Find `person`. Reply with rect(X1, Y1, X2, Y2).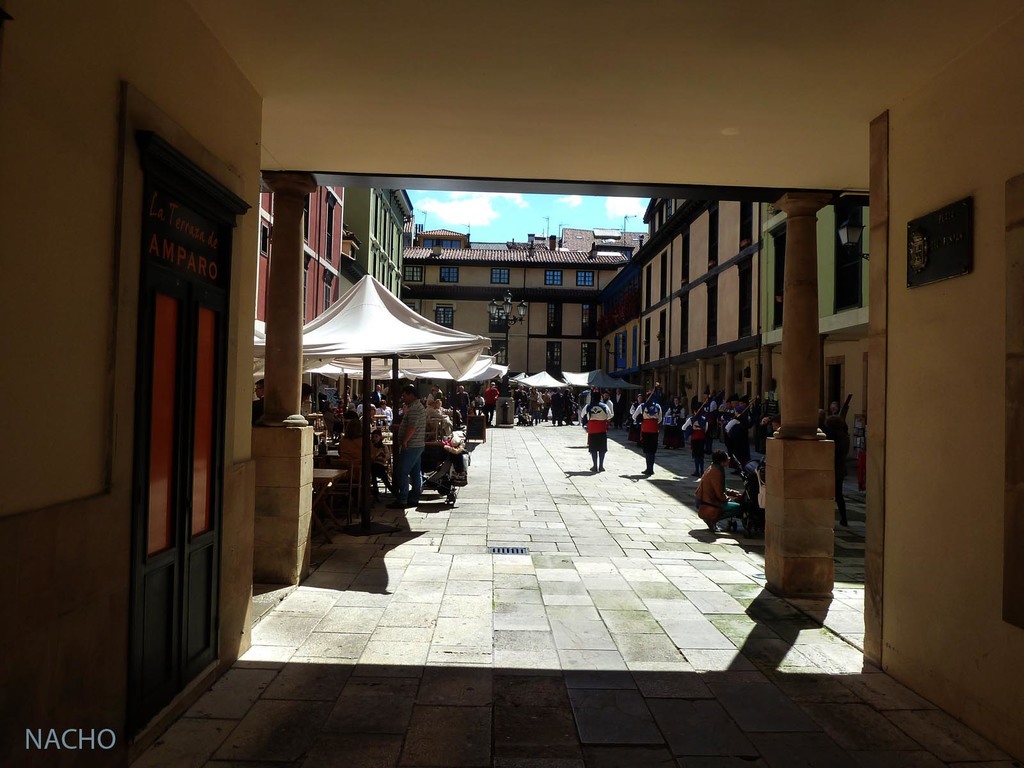
rect(630, 390, 667, 472).
